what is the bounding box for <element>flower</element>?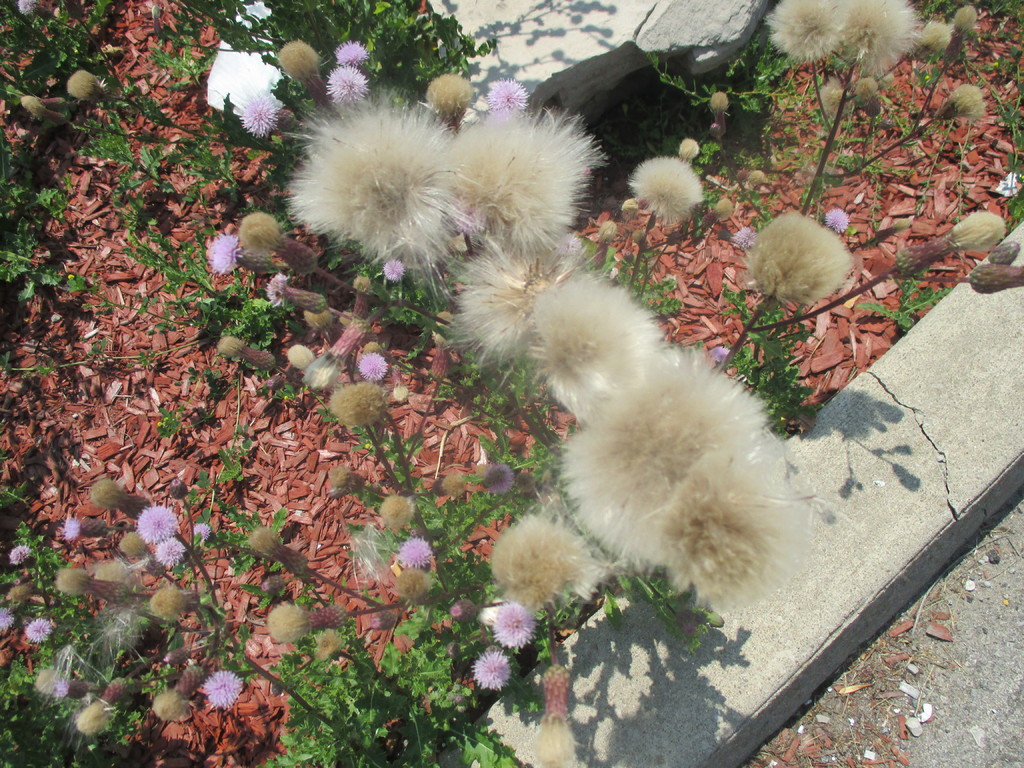
pyautogui.locateOnScreen(374, 488, 414, 525).
